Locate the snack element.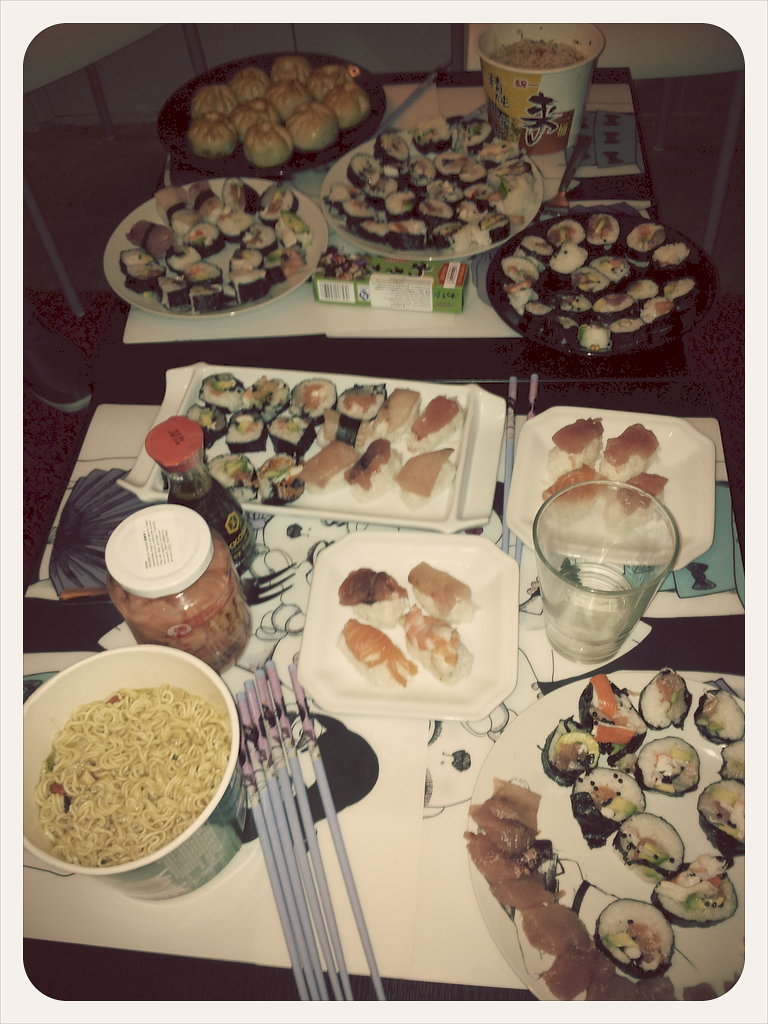
Element bbox: locate(539, 414, 679, 536).
